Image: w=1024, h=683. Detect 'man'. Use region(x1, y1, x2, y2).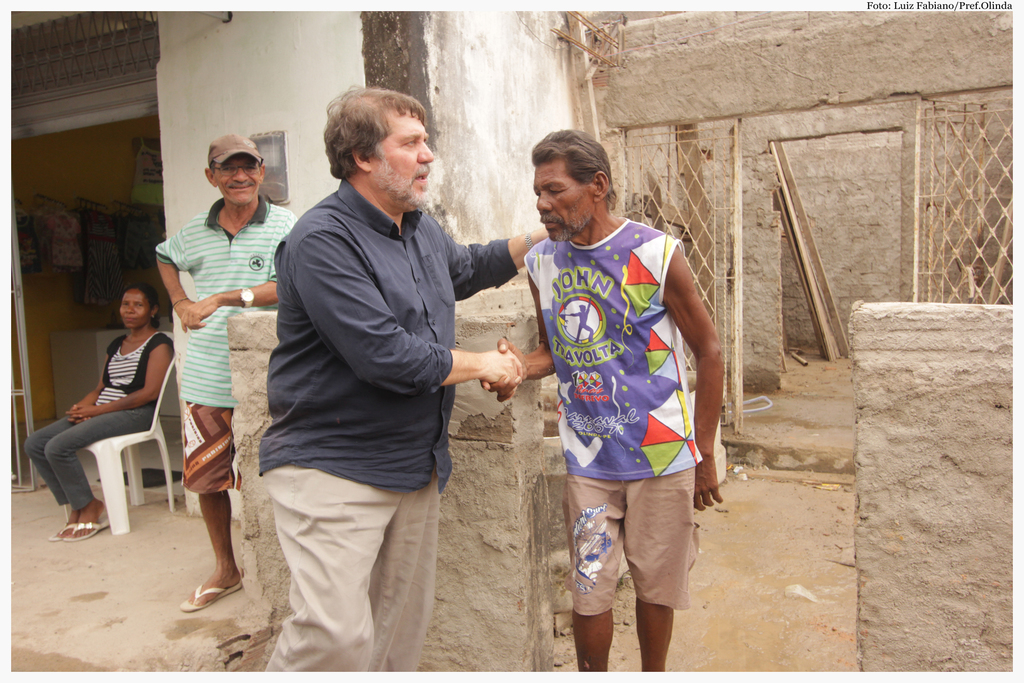
region(259, 78, 552, 672).
